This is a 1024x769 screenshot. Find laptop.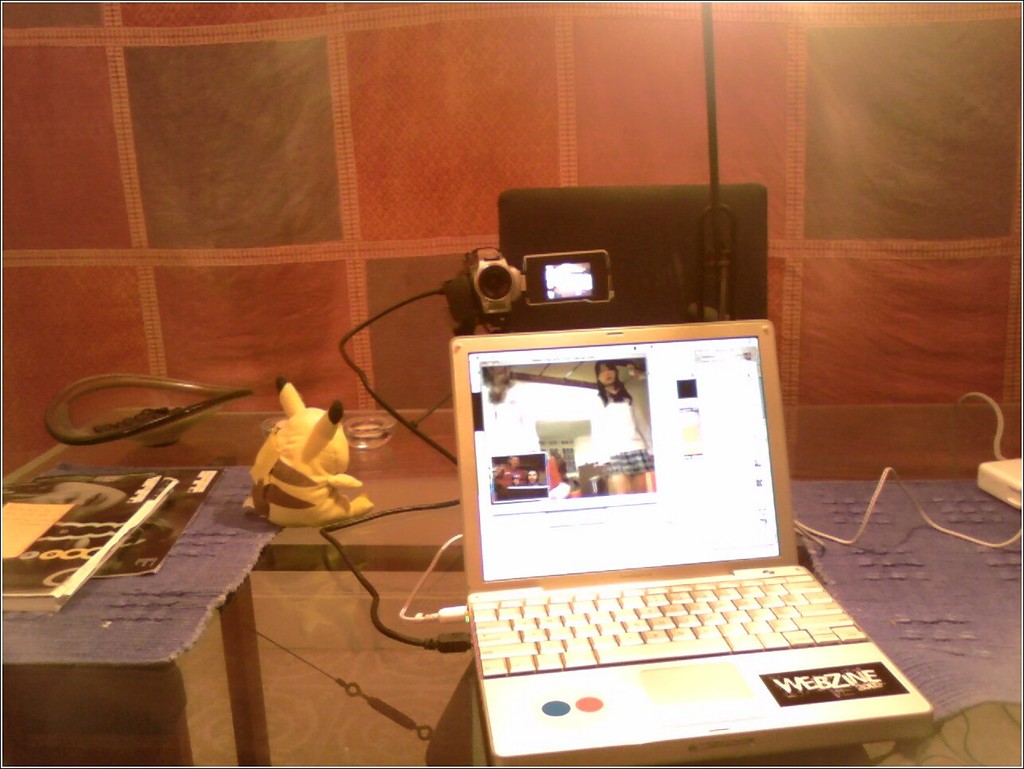
Bounding box: box=[422, 308, 934, 767].
